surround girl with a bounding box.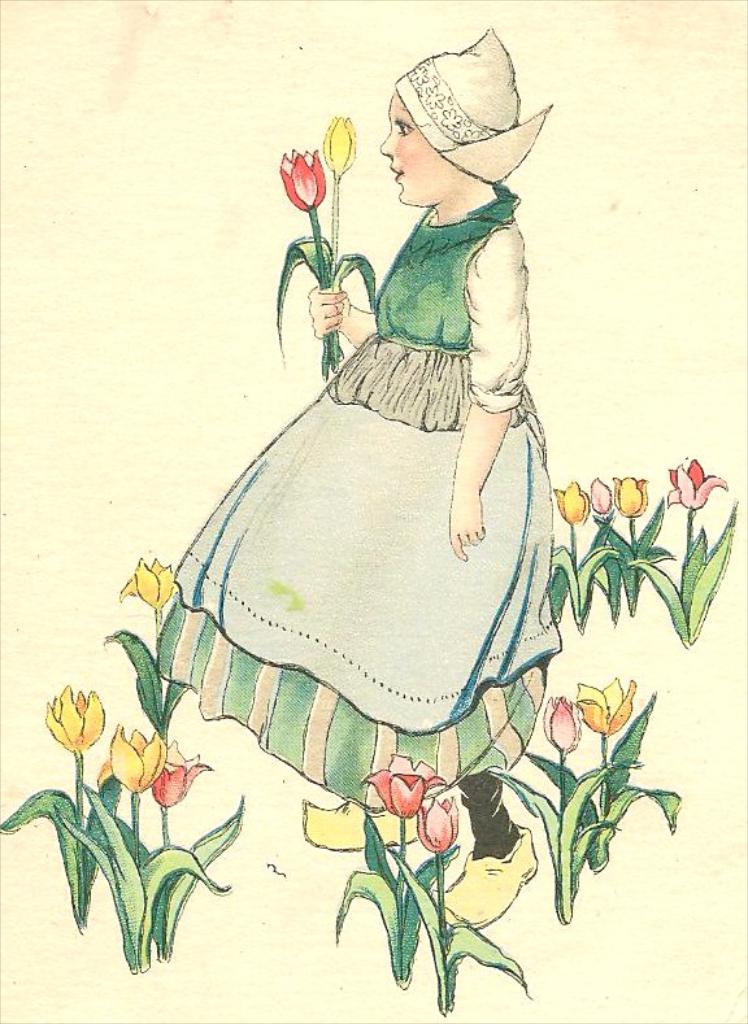
(left=157, top=35, right=561, bottom=853).
